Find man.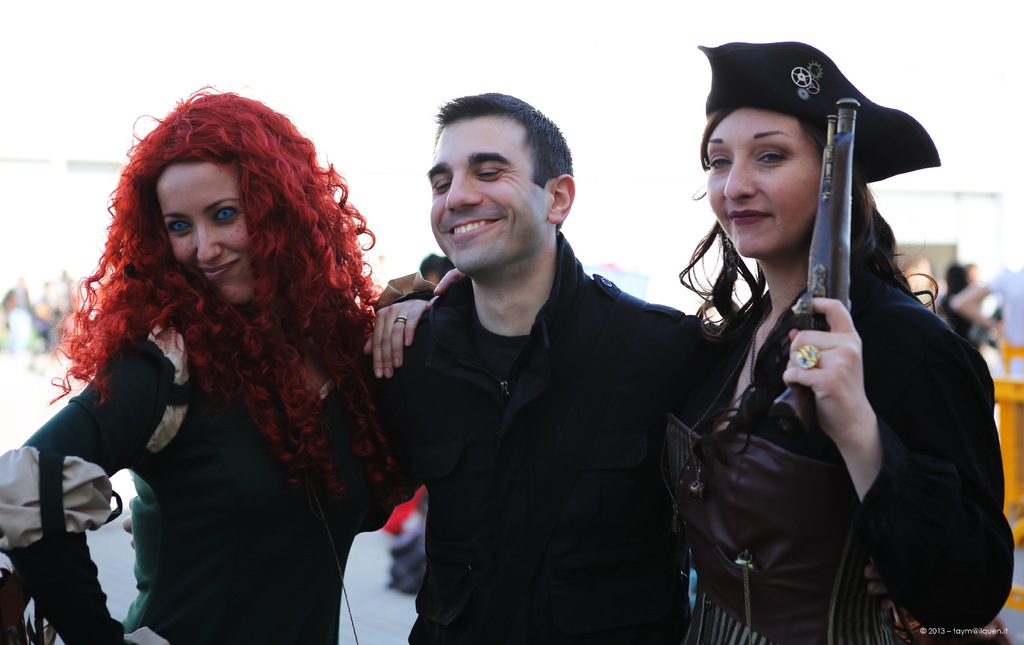
[120,95,729,644].
